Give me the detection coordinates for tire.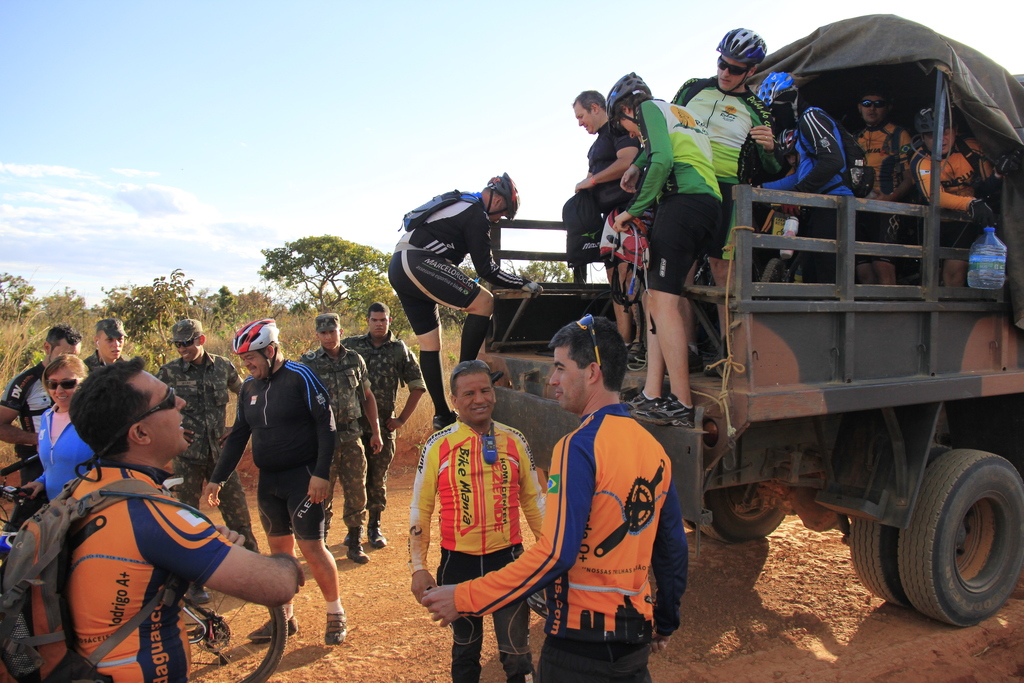
l=700, t=483, r=793, b=547.
